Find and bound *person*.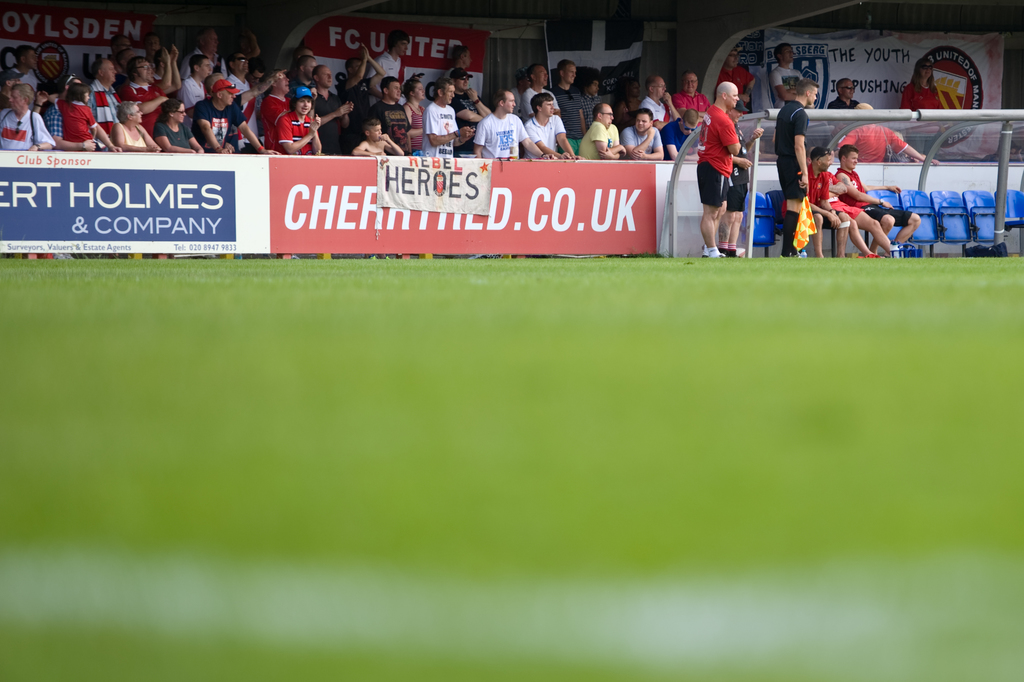
Bound: select_region(276, 83, 321, 157).
